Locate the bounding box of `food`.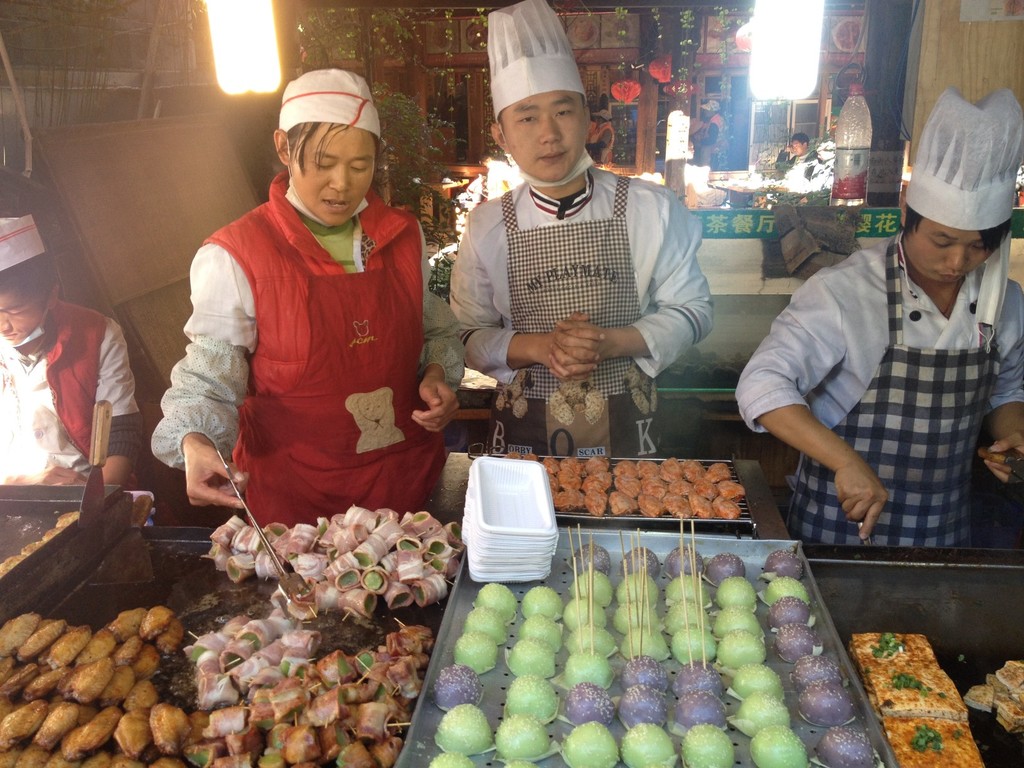
Bounding box: 689 474 718 500.
